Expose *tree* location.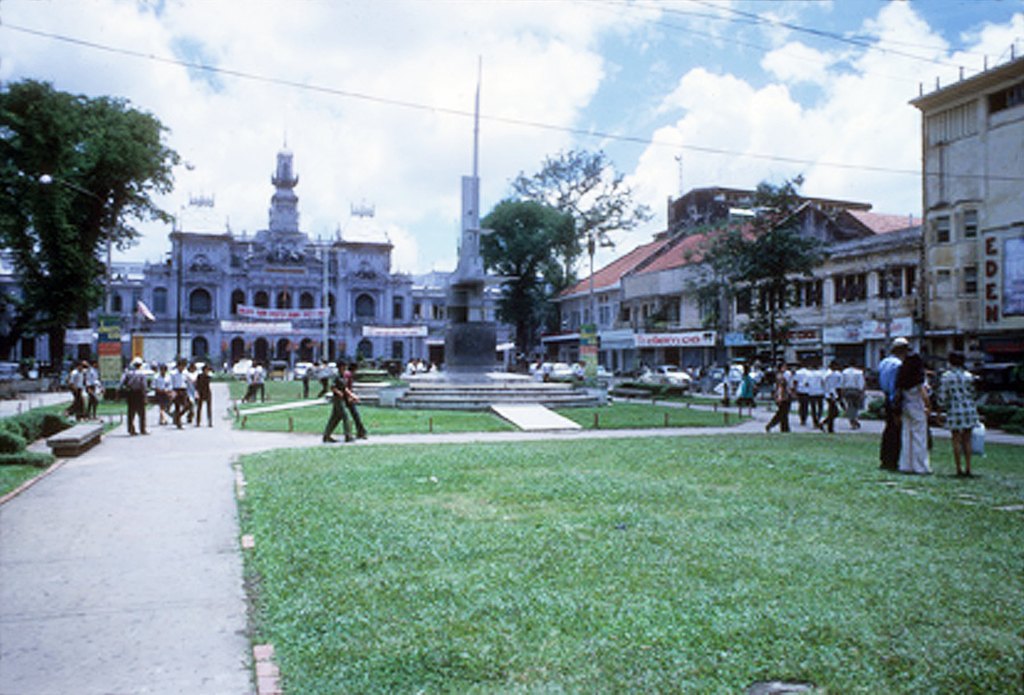
Exposed at box(498, 141, 657, 296).
